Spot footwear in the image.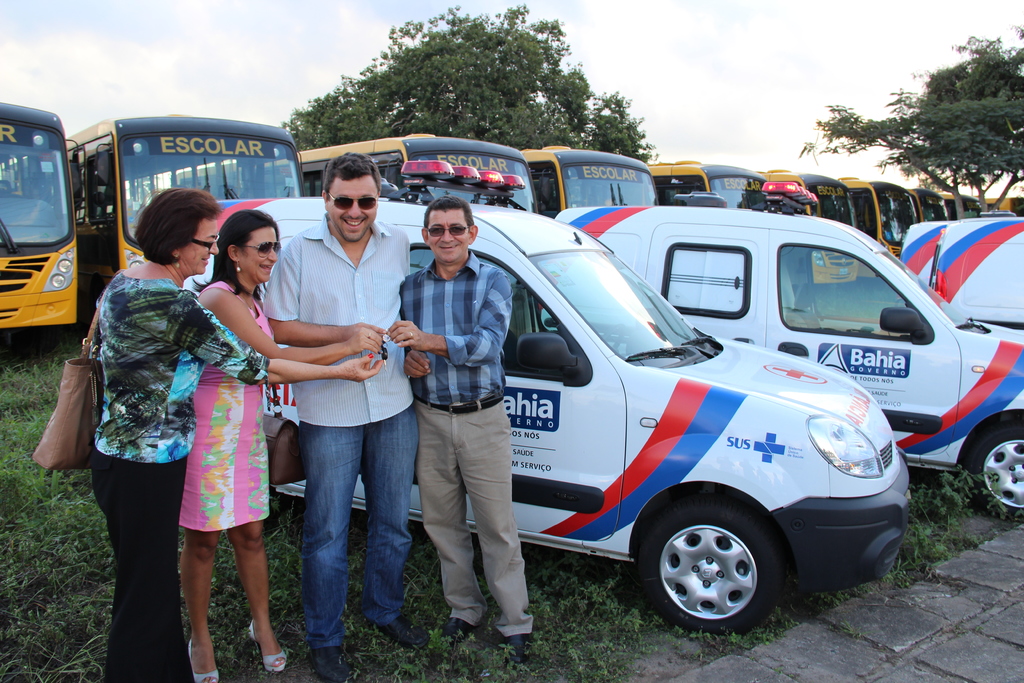
footwear found at (left=182, top=630, right=225, bottom=682).
